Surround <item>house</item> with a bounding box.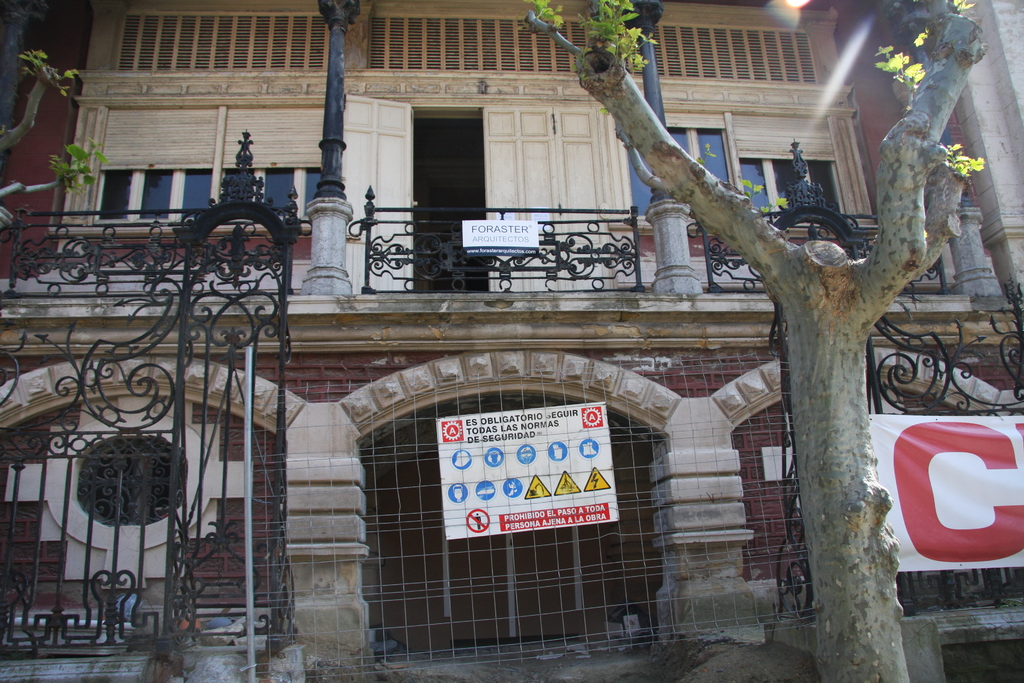
[x1=0, y1=0, x2=1023, y2=659].
